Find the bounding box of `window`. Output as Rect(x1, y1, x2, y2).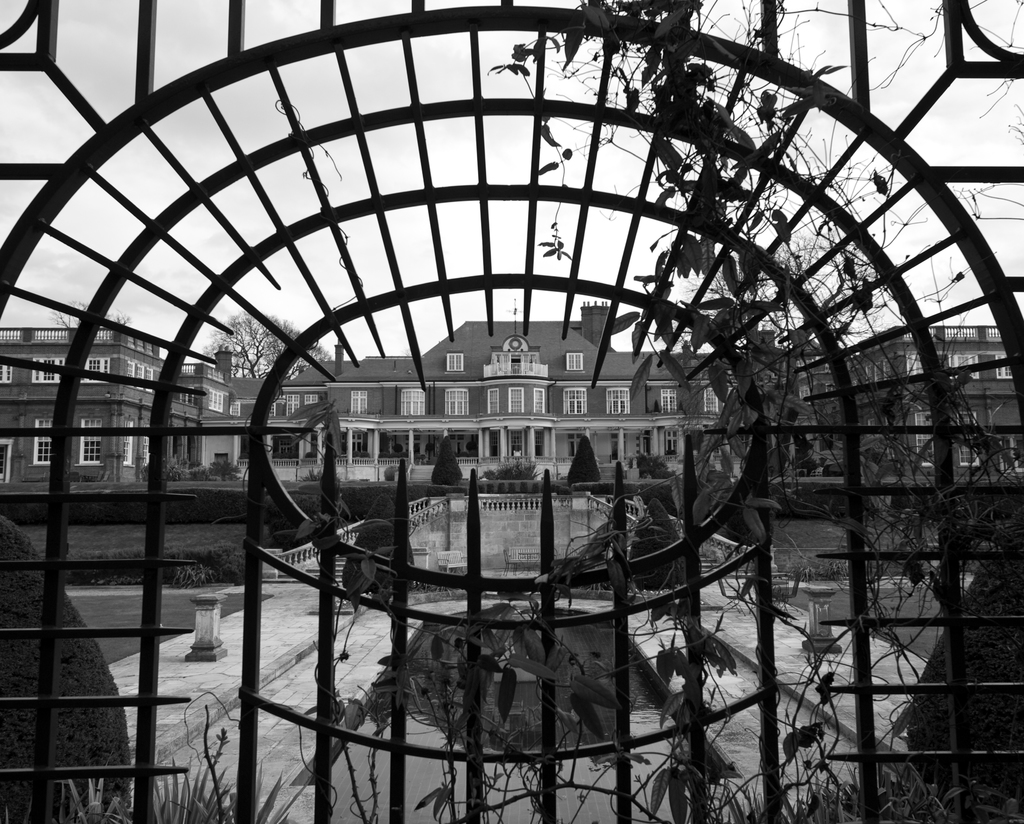
Rect(662, 428, 680, 452).
